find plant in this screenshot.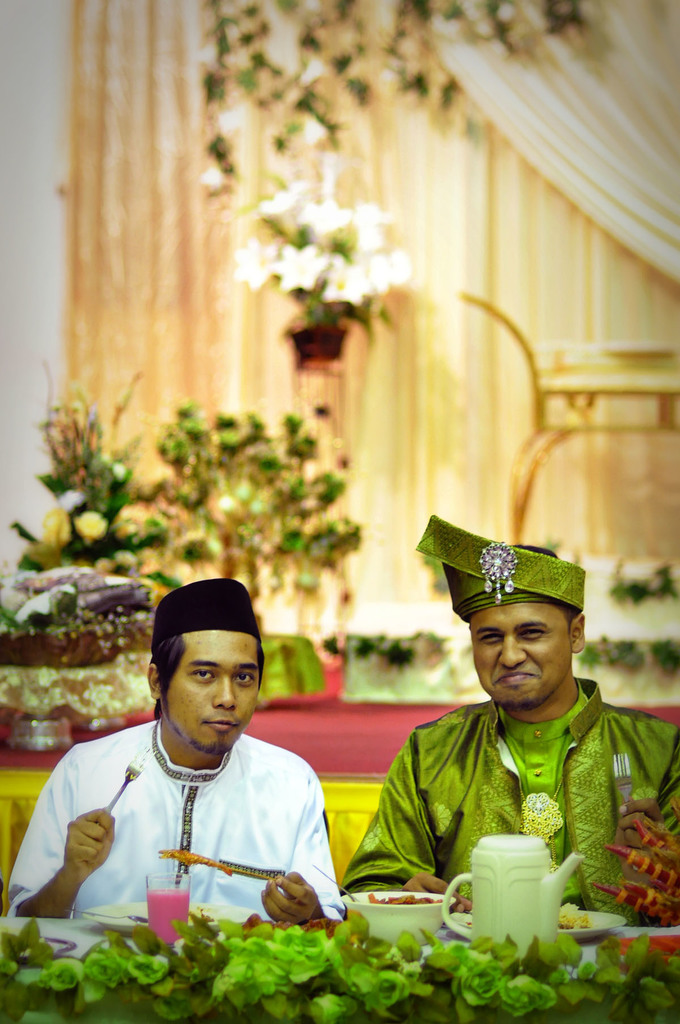
The bounding box for plant is (6, 383, 187, 591).
